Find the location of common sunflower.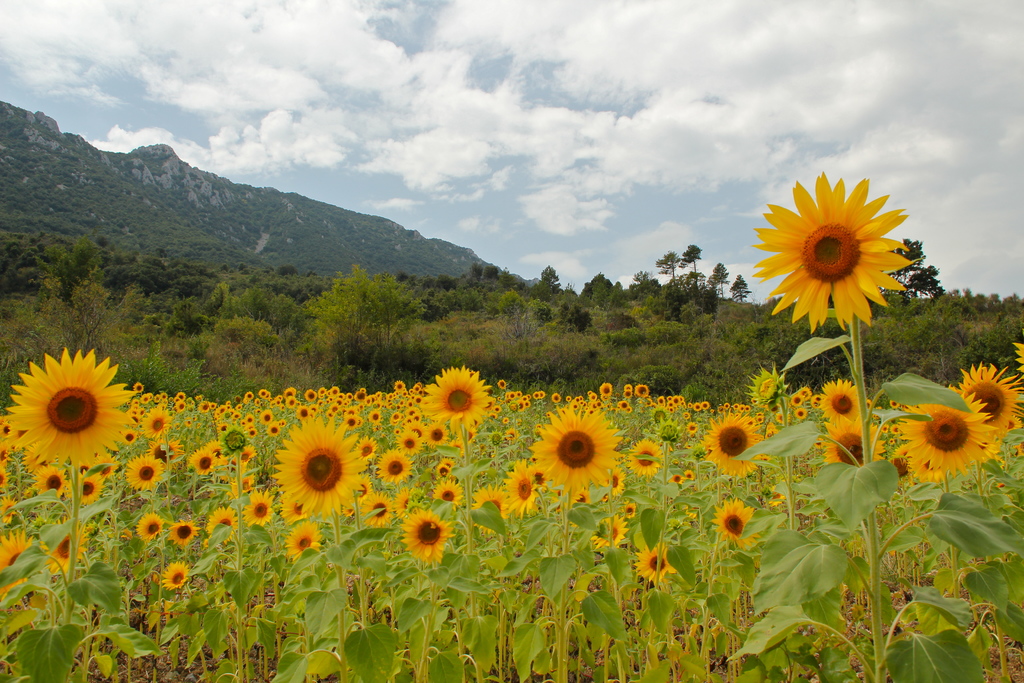
Location: [left=136, top=513, right=164, bottom=540].
